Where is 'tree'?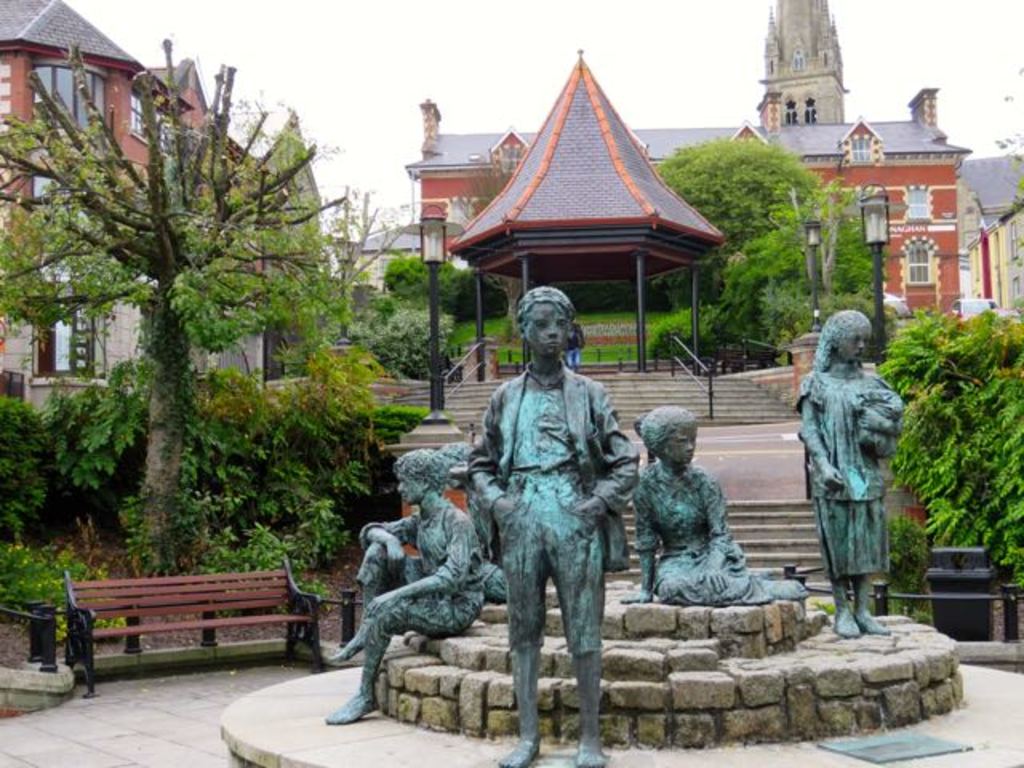
pyautogui.locateOnScreen(357, 296, 470, 384).
